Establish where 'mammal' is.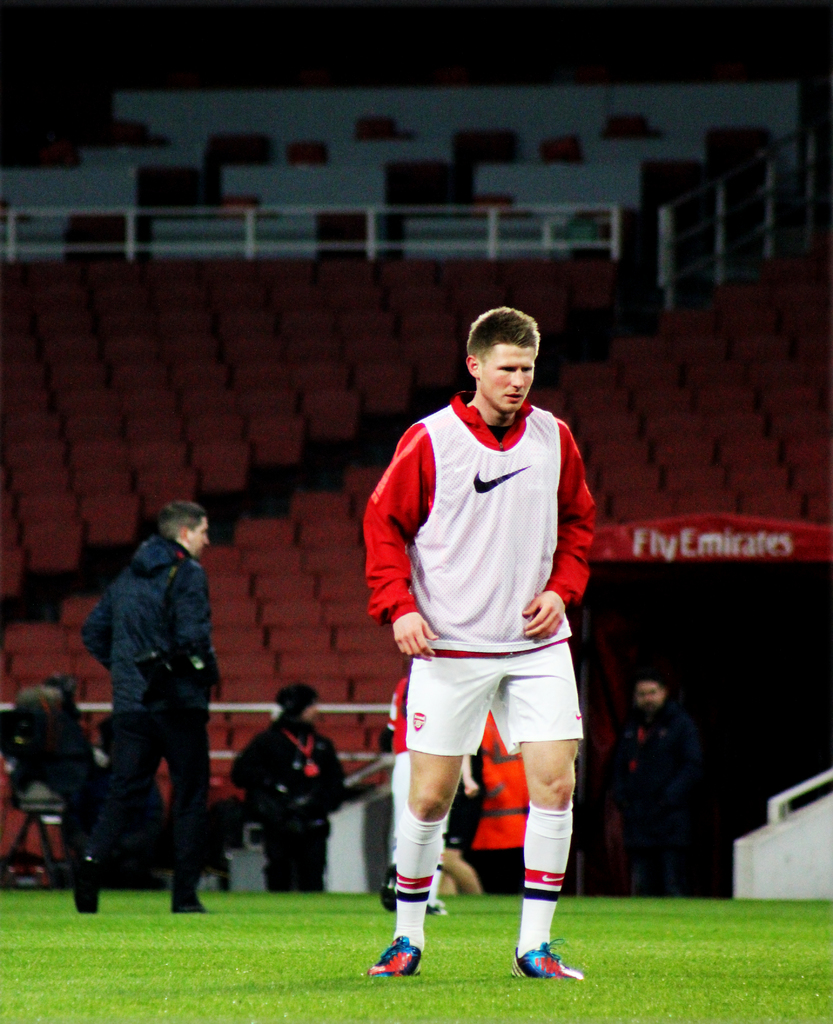
Established at (0,668,93,883).
